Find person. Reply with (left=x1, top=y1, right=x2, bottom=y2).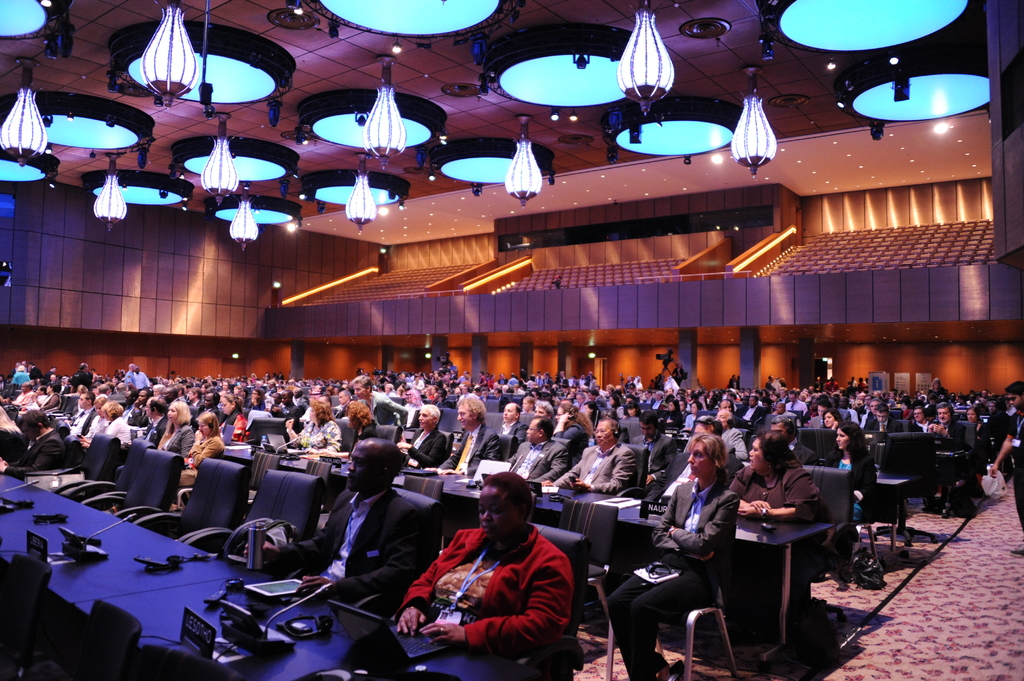
(left=402, top=394, right=423, bottom=426).
